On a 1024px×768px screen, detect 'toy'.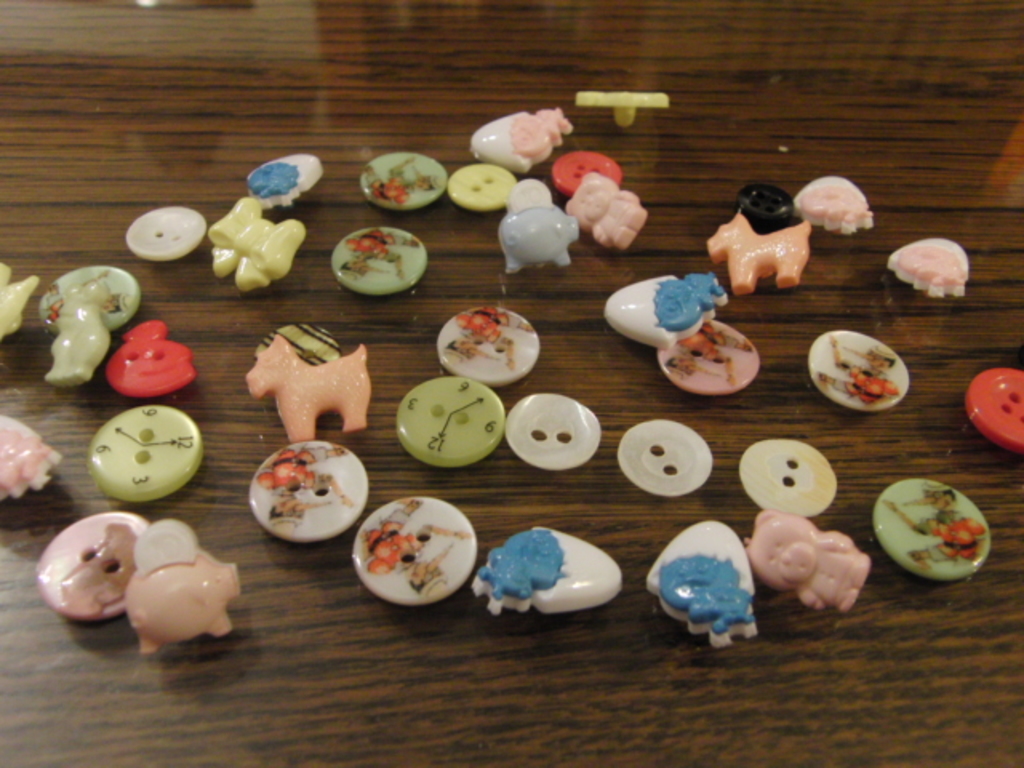
x1=502 y1=392 x2=602 y2=467.
